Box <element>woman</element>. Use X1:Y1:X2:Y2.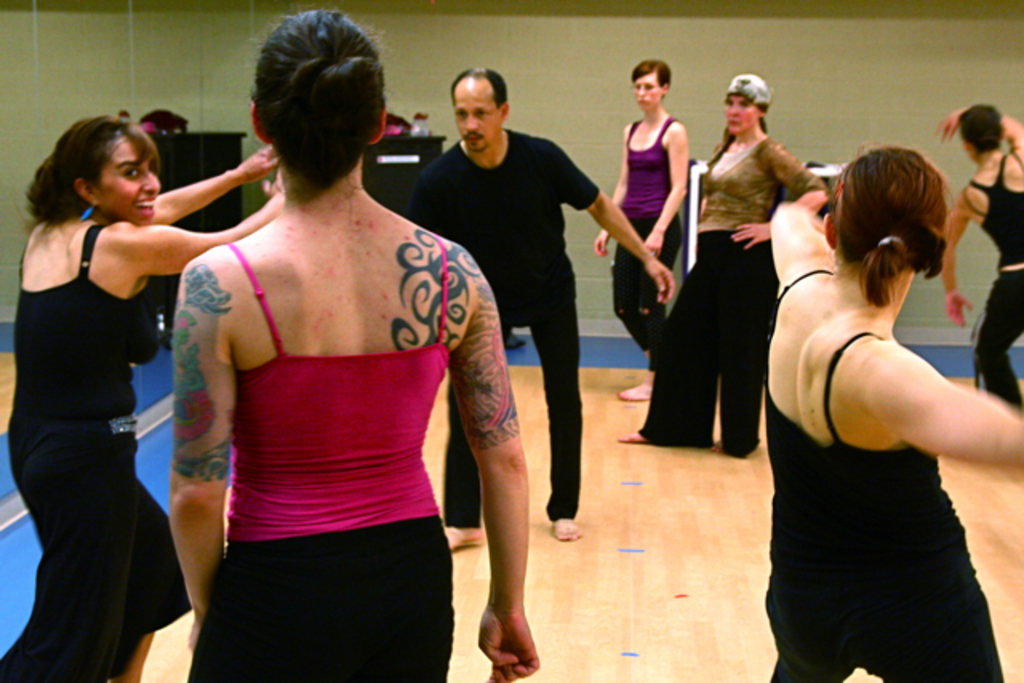
758:141:1022:681.
